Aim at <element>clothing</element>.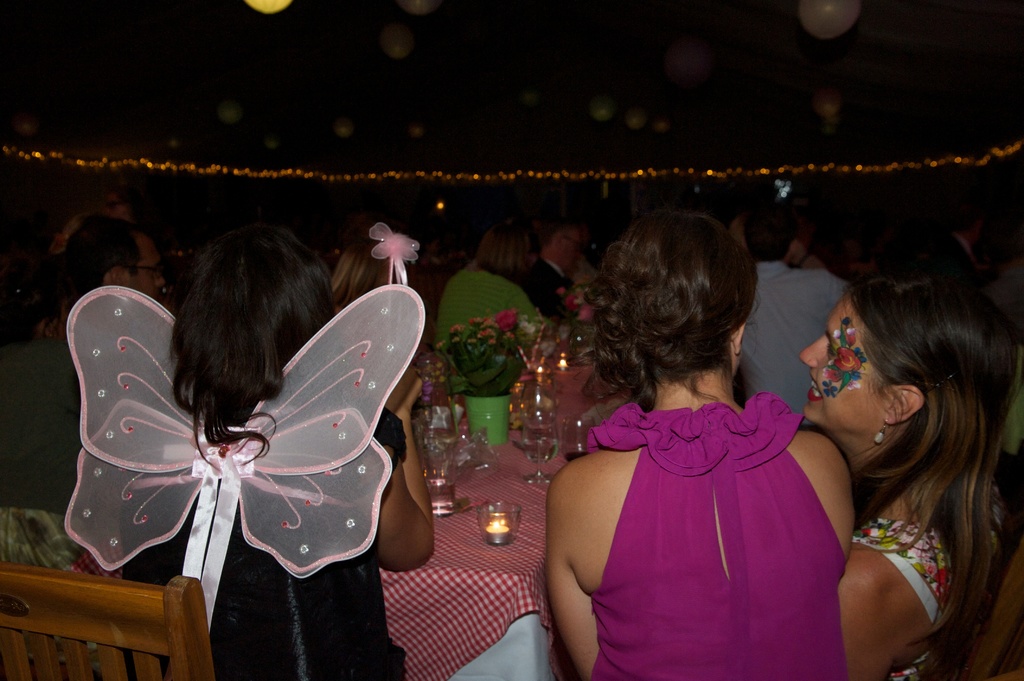
Aimed at <box>435,271,545,353</box>.
